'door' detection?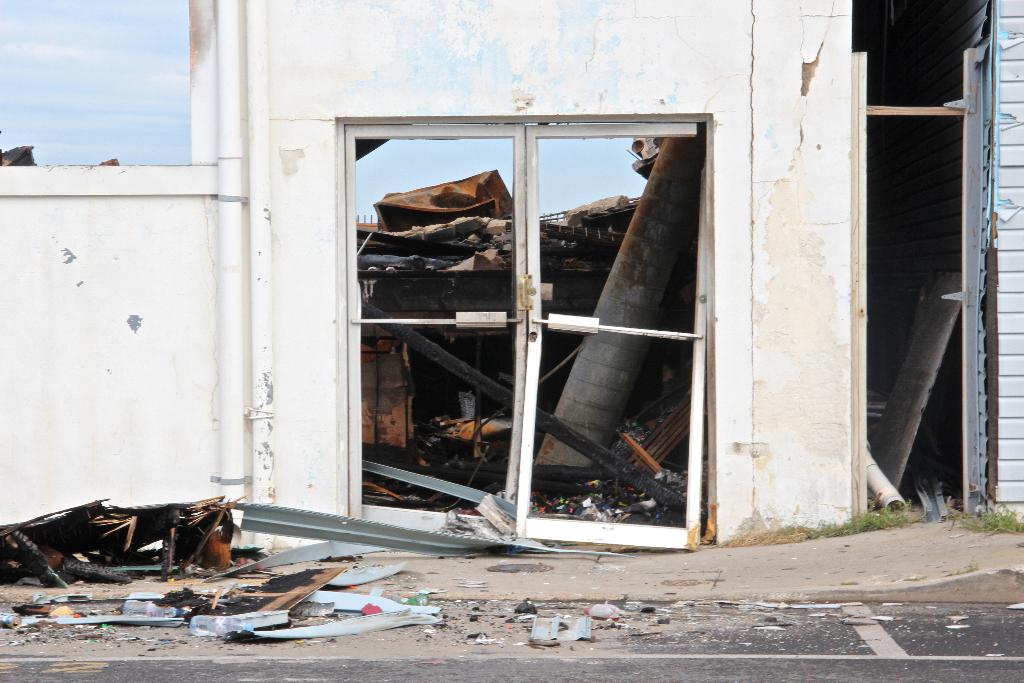
select_region(519, 122, 706, 545)
